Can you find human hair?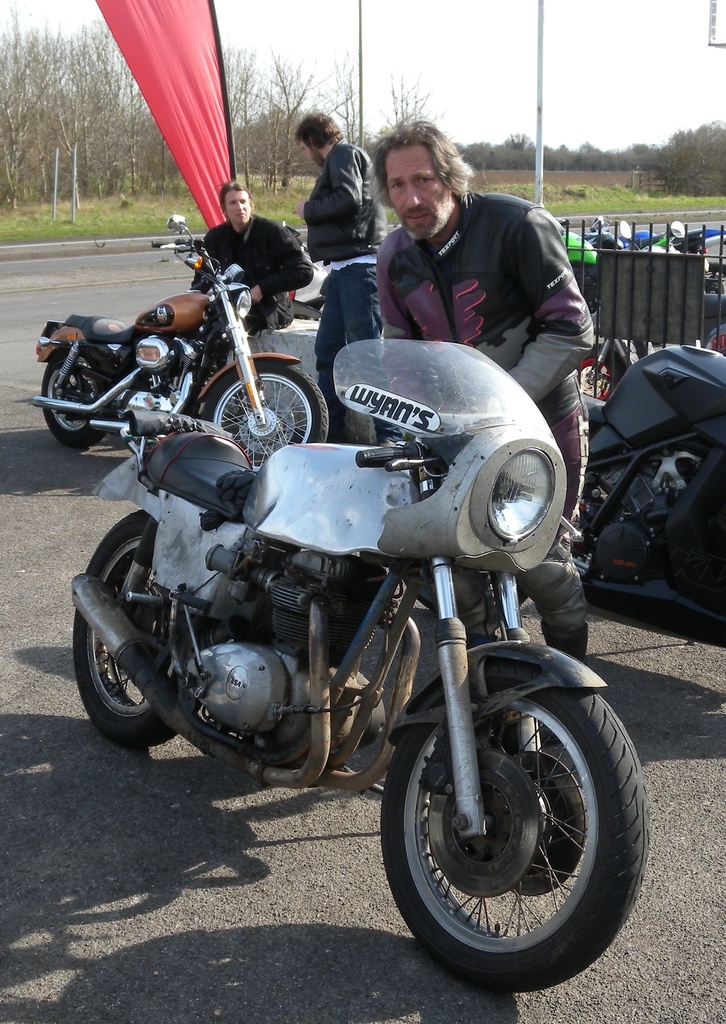
Yes, bounding box: detection(380, 115, 473, 216).
